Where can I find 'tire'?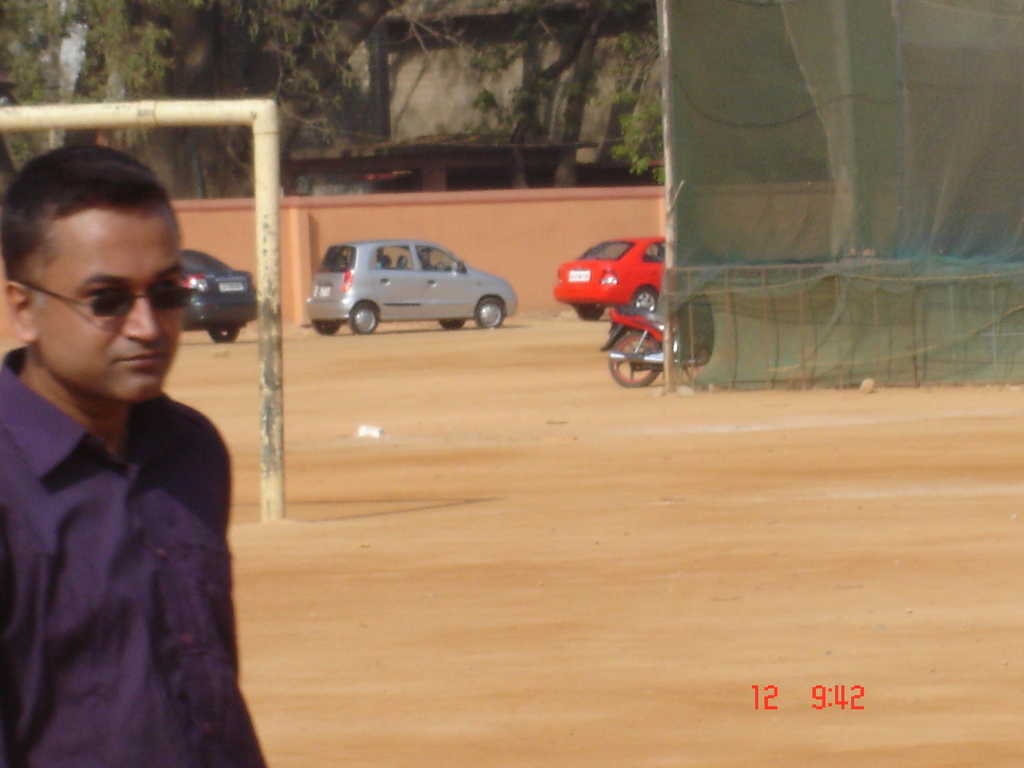
You can find it at [left=349, top=301, right=379, bottom=333].
